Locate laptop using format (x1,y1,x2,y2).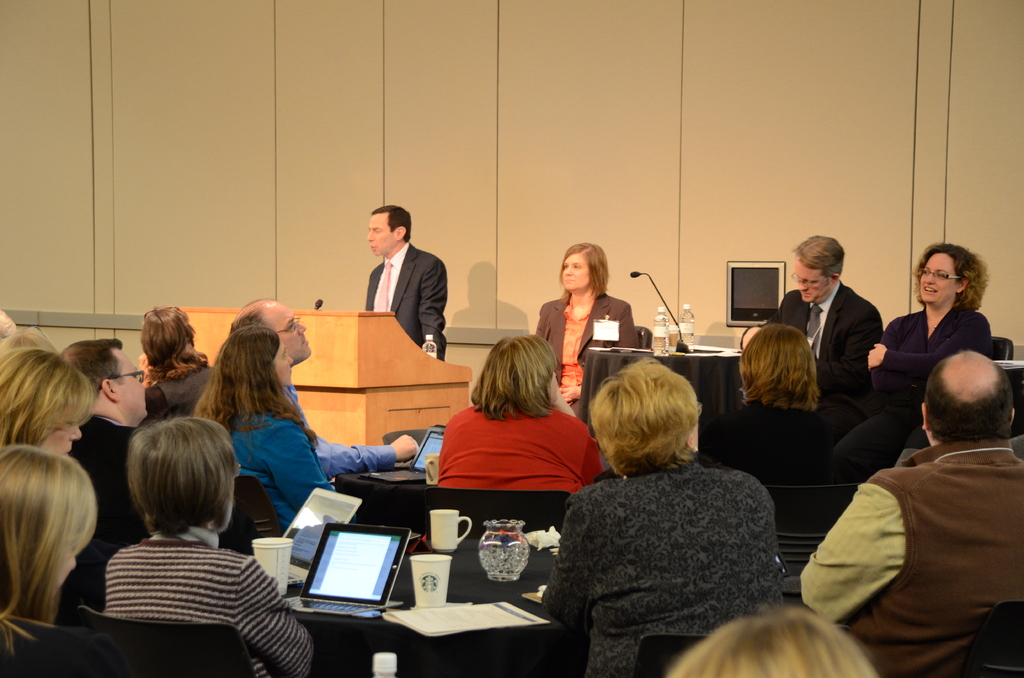
(359,426,445,483).
